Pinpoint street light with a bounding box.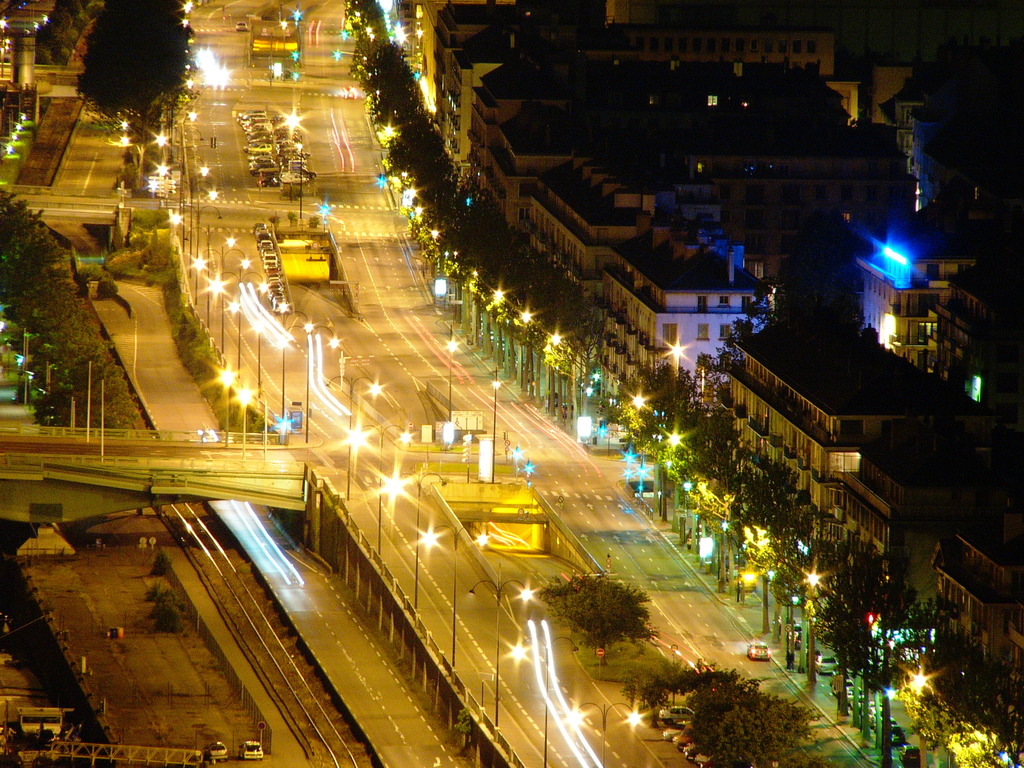
region(417, 516, 492, 667).
